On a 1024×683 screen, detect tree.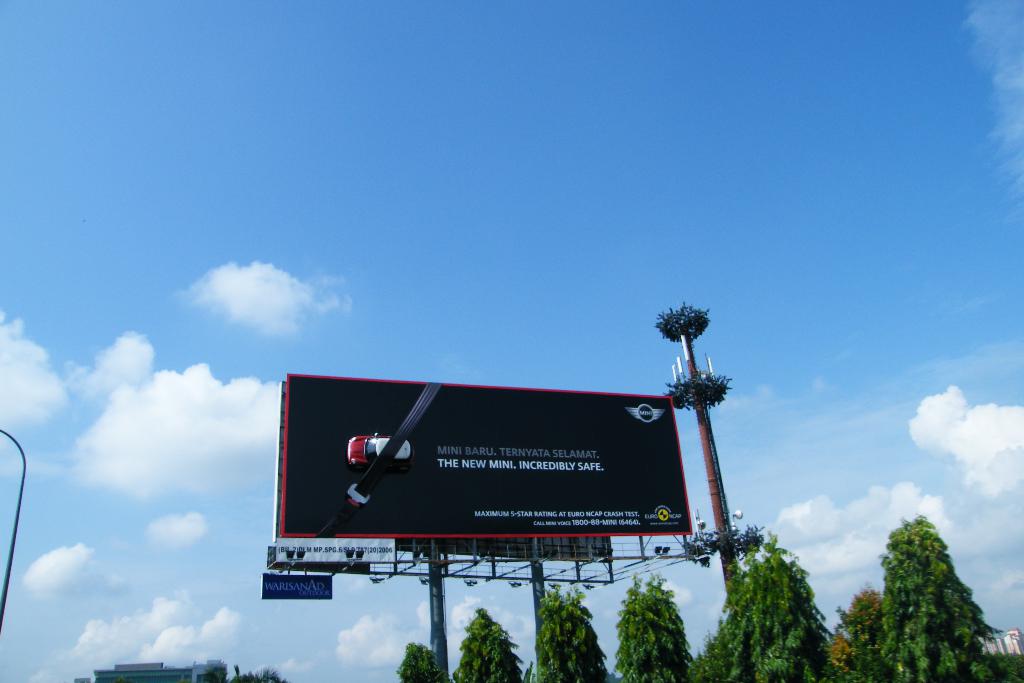
{"left": 872, "top": 500, "right": 992, "bottom": 663}.
